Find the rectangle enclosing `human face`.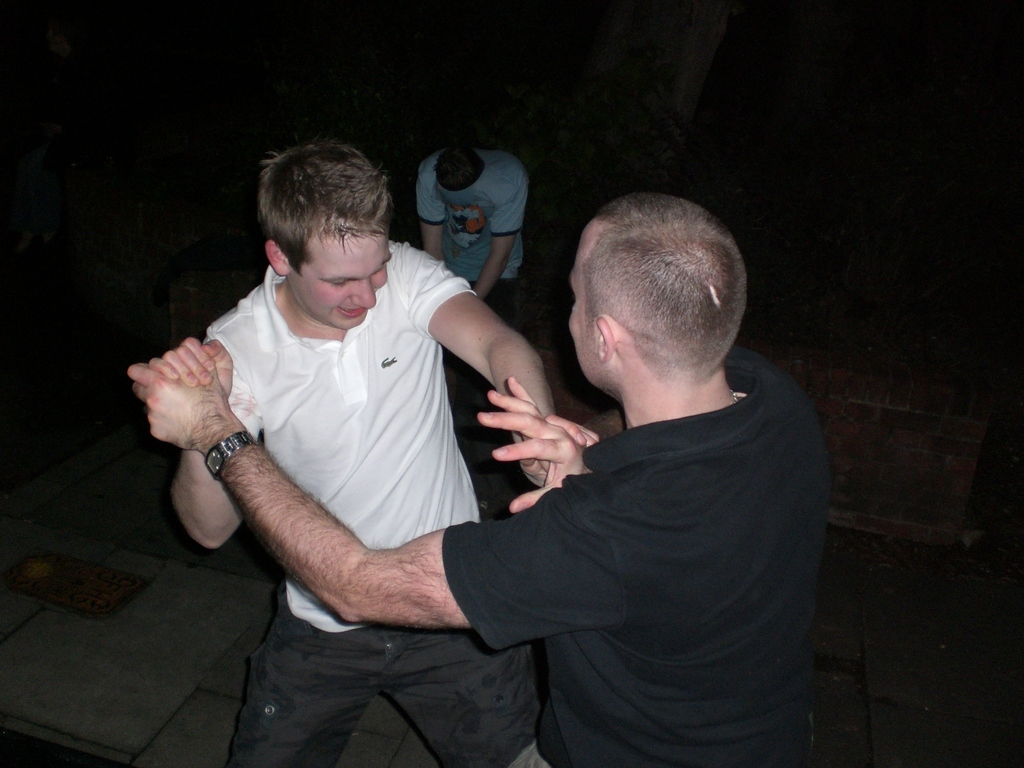
left=294, top=232, right=392, bottom=326.
